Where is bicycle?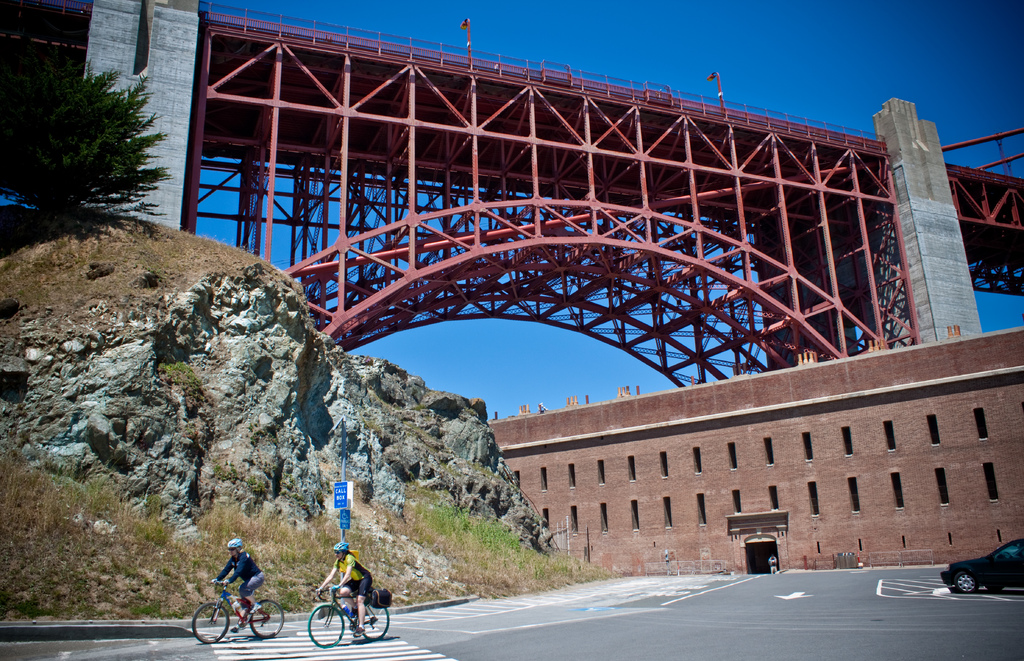
x1=191 y1=577 x2=285 y2=646.
